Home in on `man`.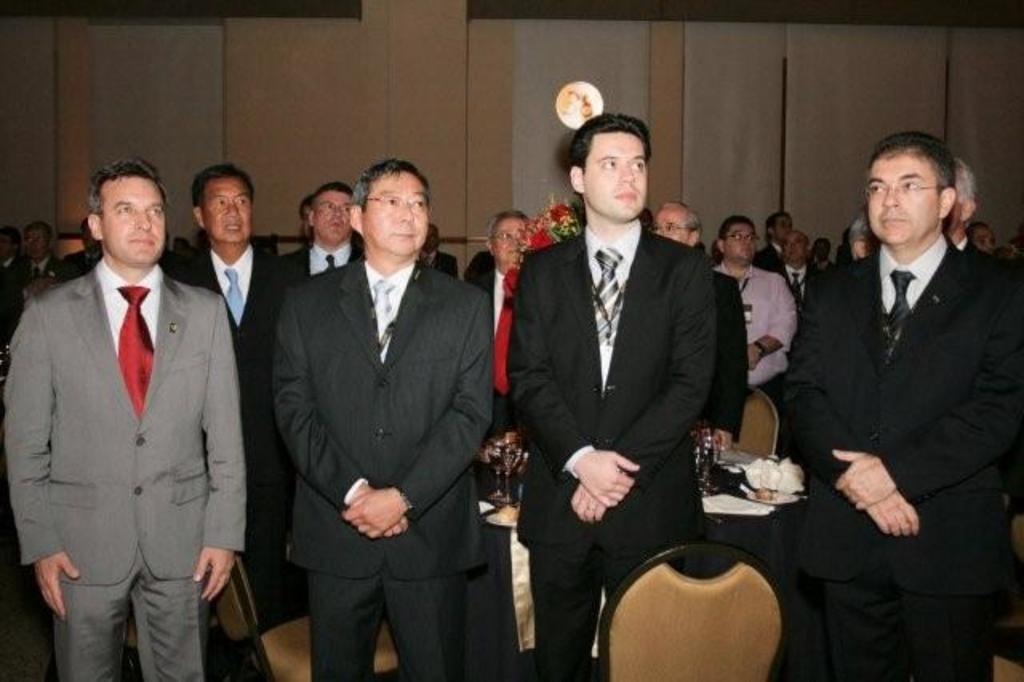
Homed in at rect(930, 157, 994, 283).
